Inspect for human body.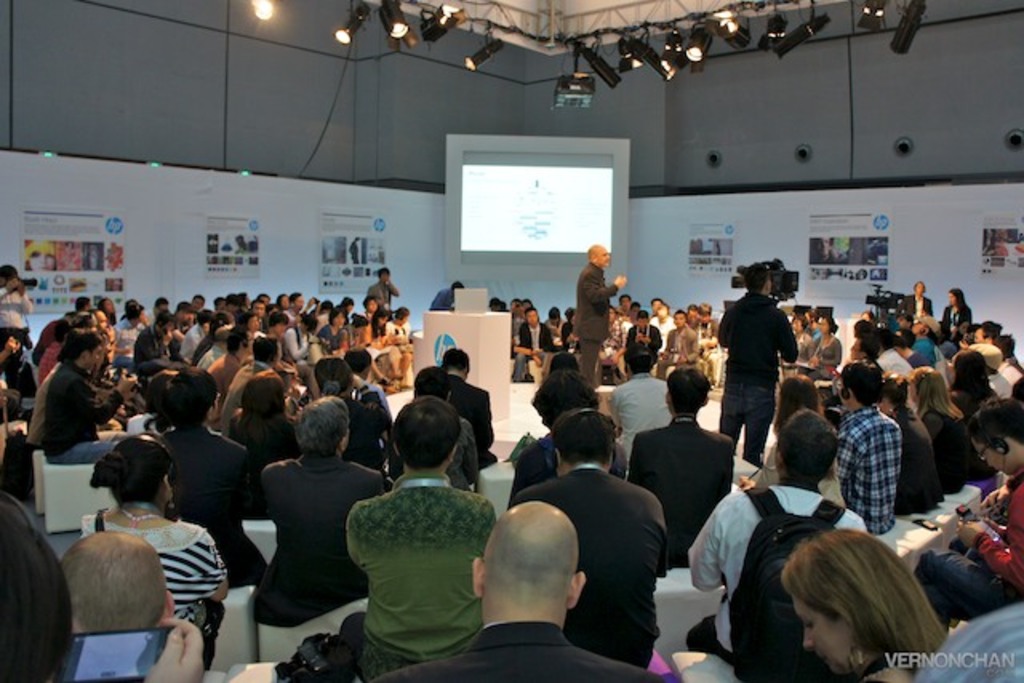
Inspection: detection(424, 278, 466, 312).
